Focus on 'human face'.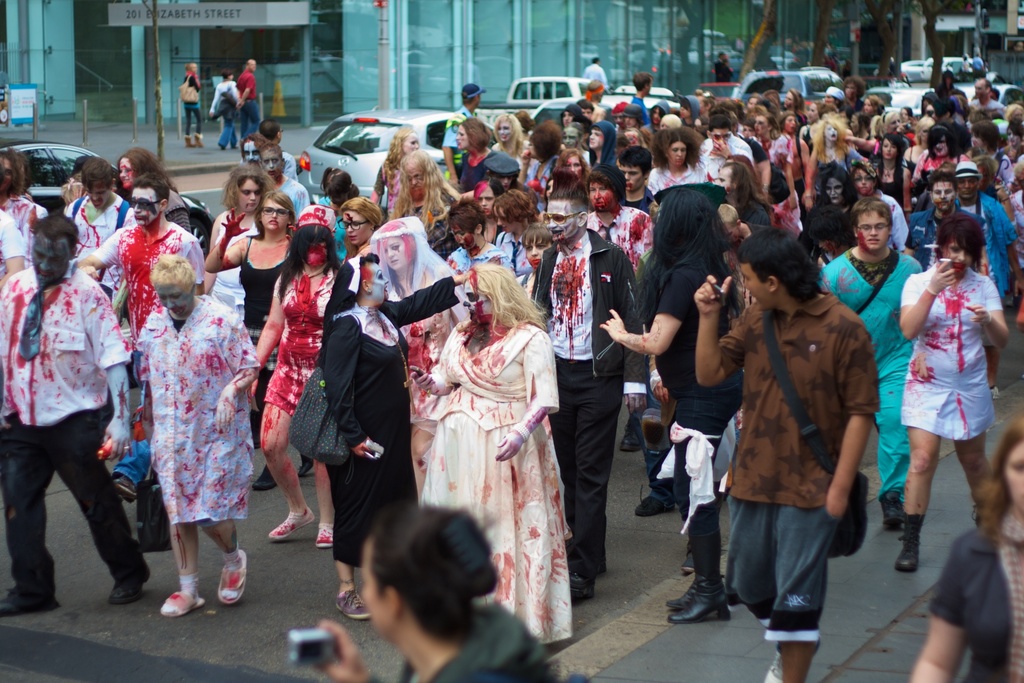
Focused at x1=342, y1=209, x2=371, y2=243.
